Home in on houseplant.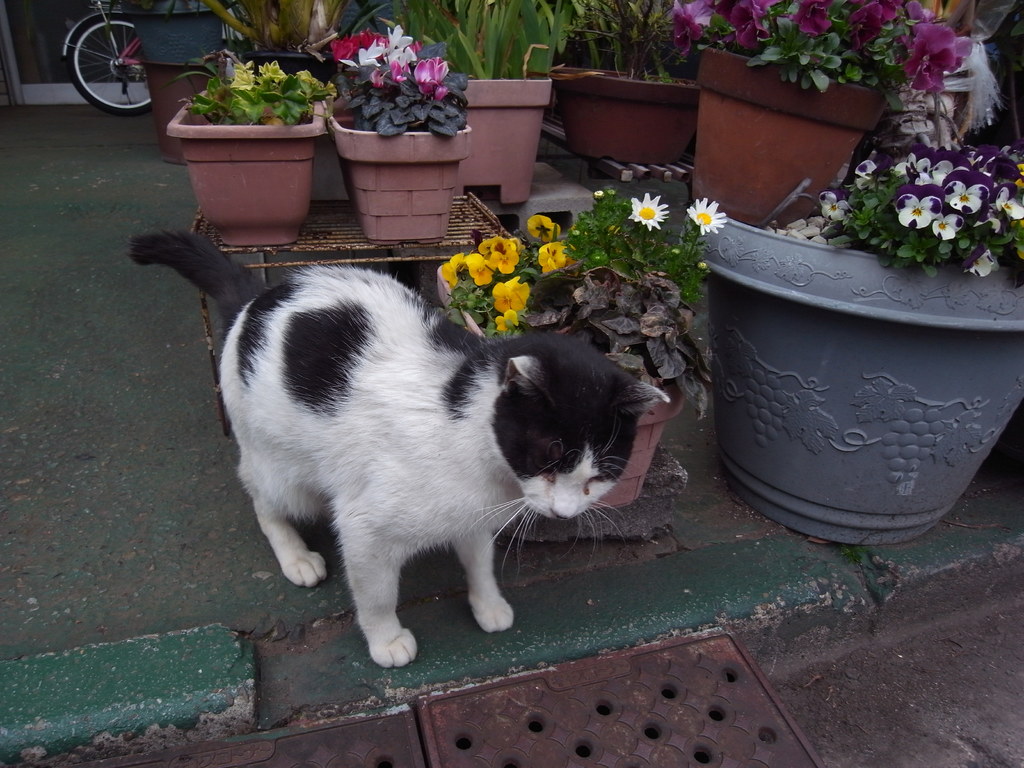
Homed in at locate(157, 45, 332, 252).
